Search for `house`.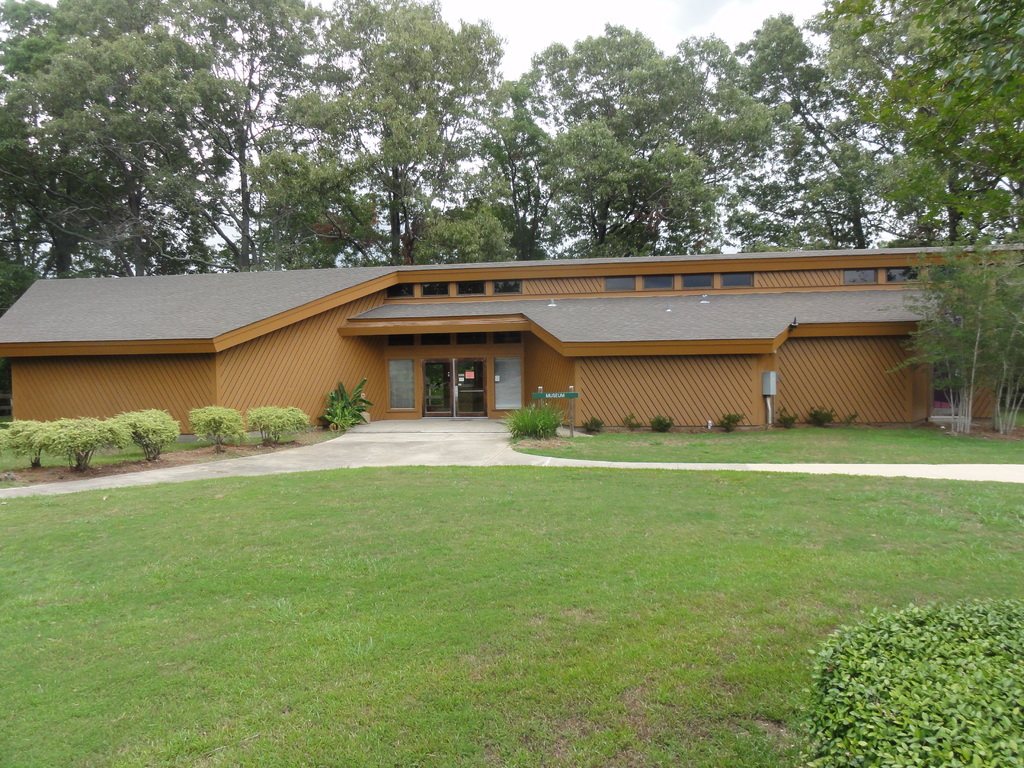
Found at (0,244,1023,432).
